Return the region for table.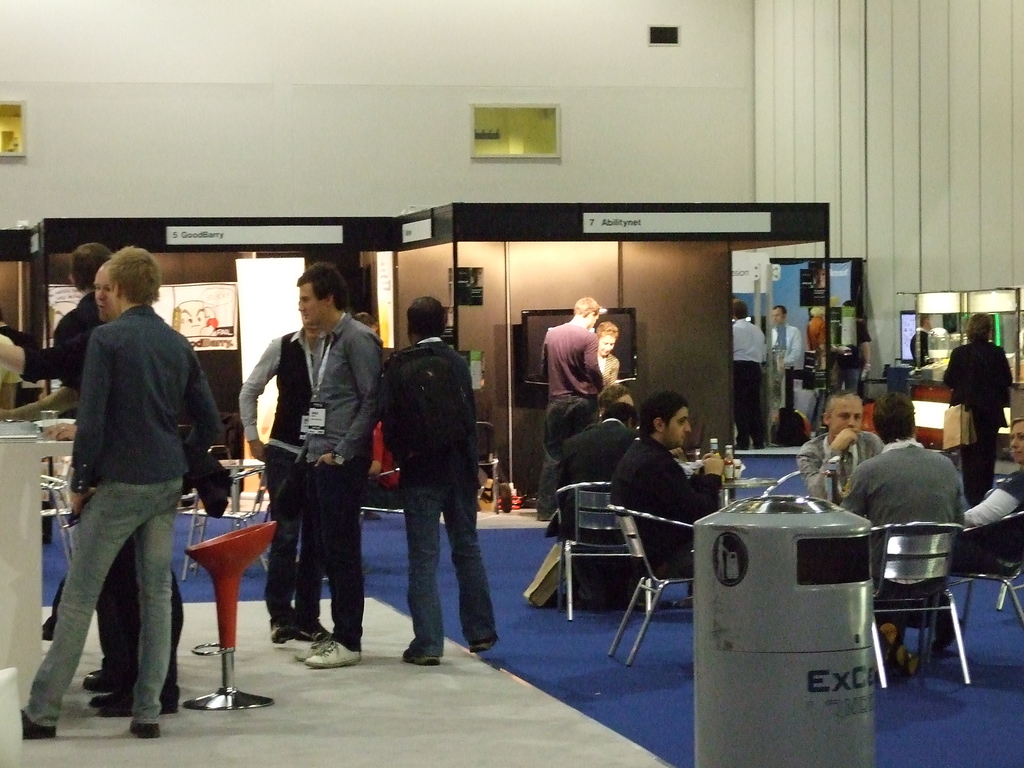
(left=182, top=517, right=280, bottom=717).
